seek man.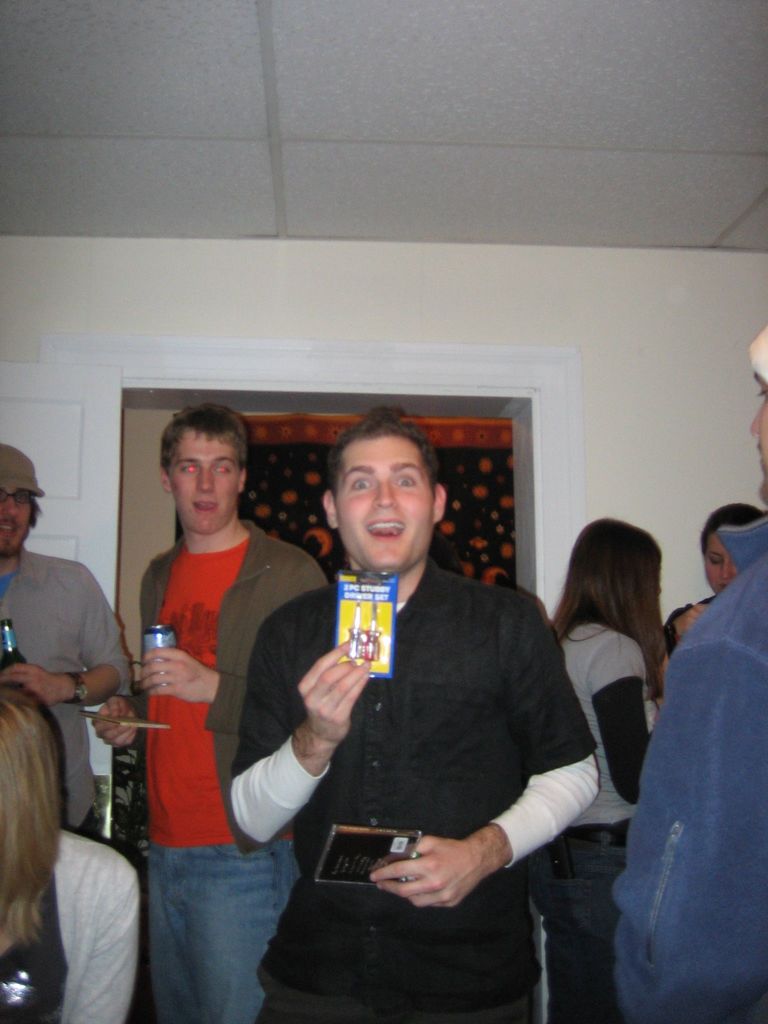
<bbox>81, 403, 338, 1023</bbox>.
